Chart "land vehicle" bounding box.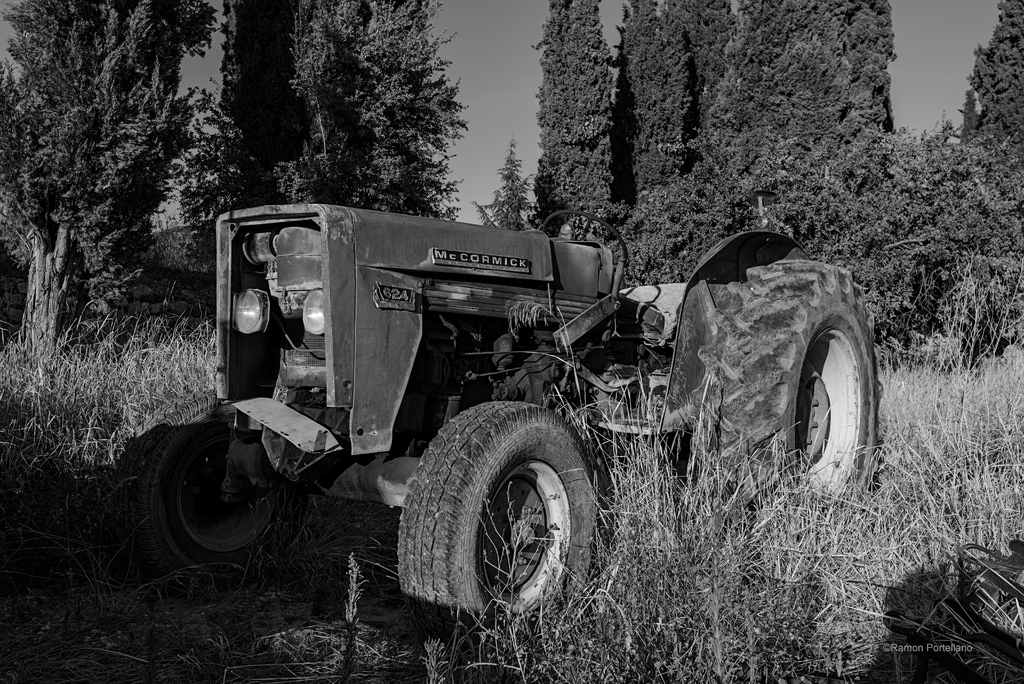
Charted: l=161, t=197, r=897, b=630.
